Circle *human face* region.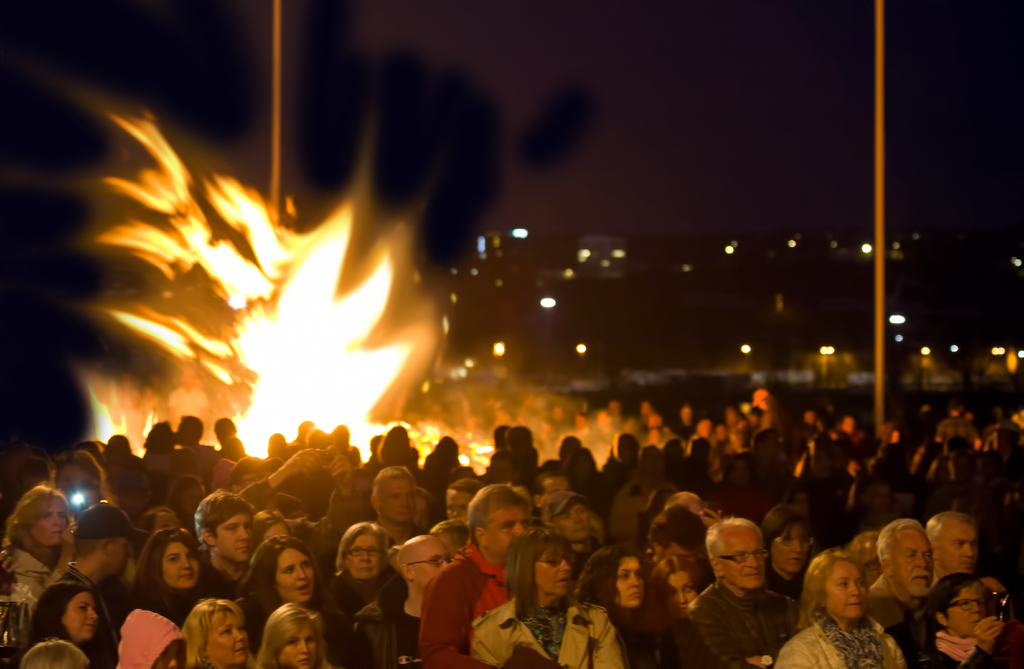
Region: rect(945, 586, 989, 636).
